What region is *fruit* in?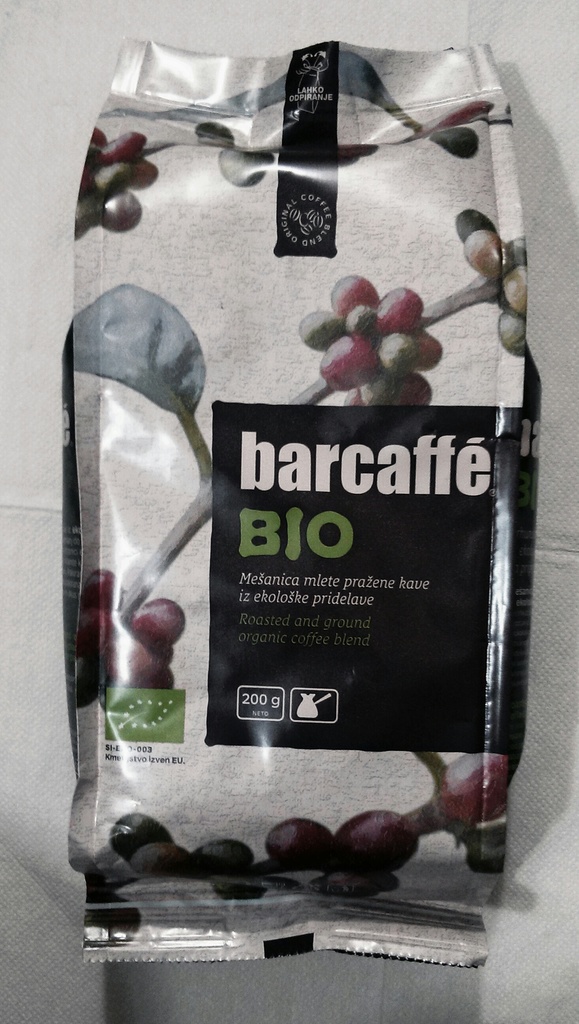
[434, 750, 511, 834].
